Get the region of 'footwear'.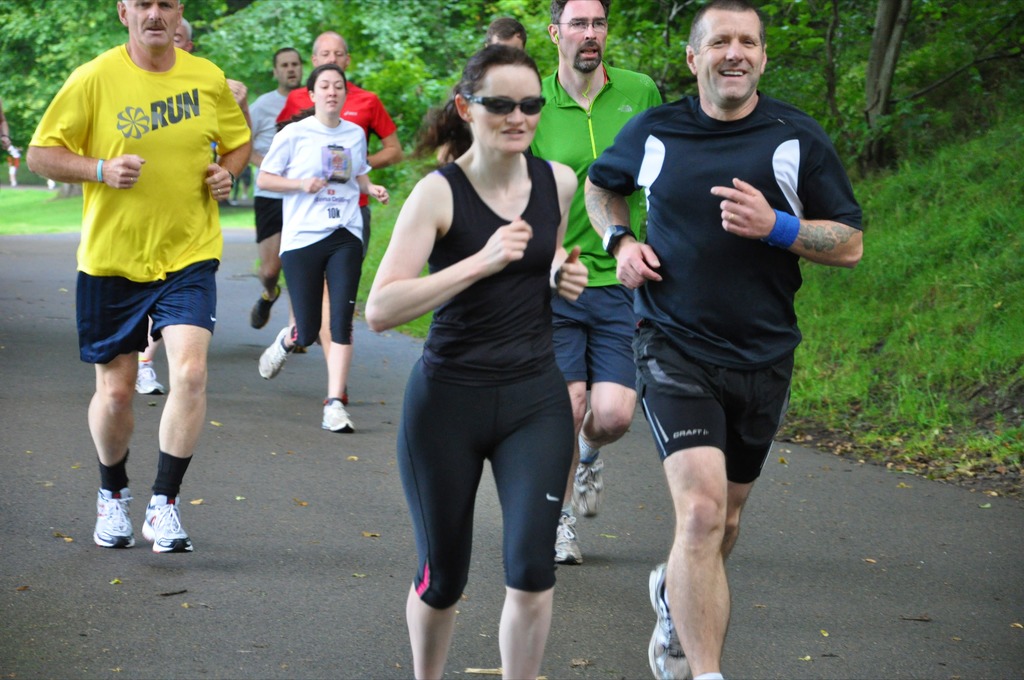
90,487,140,551.
